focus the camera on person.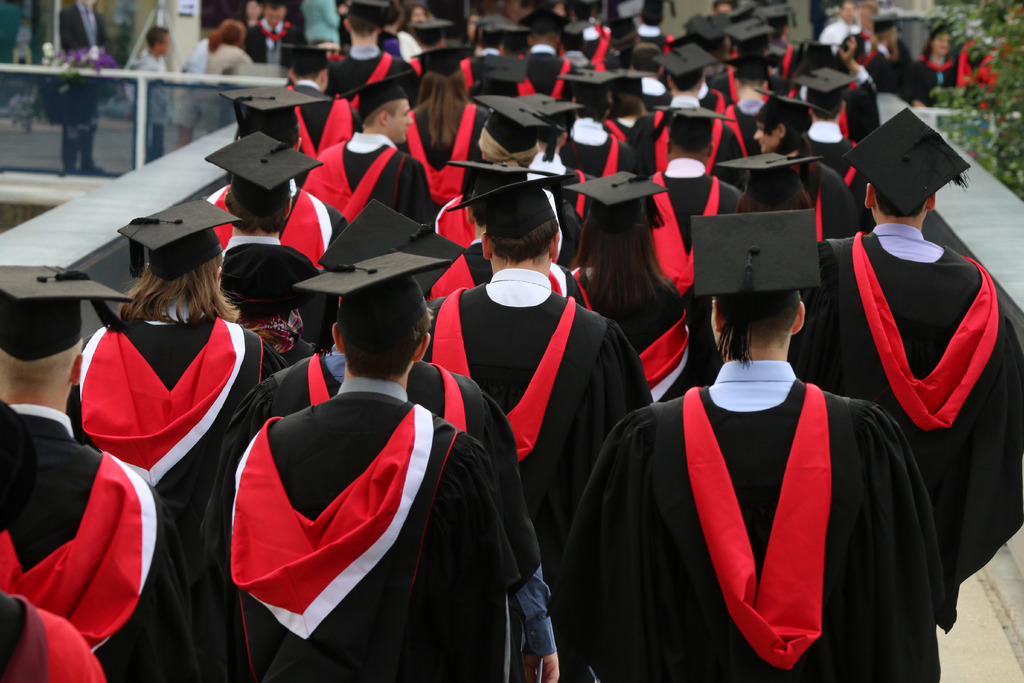
Focus region: BBox(803, 60, 838, 161).
